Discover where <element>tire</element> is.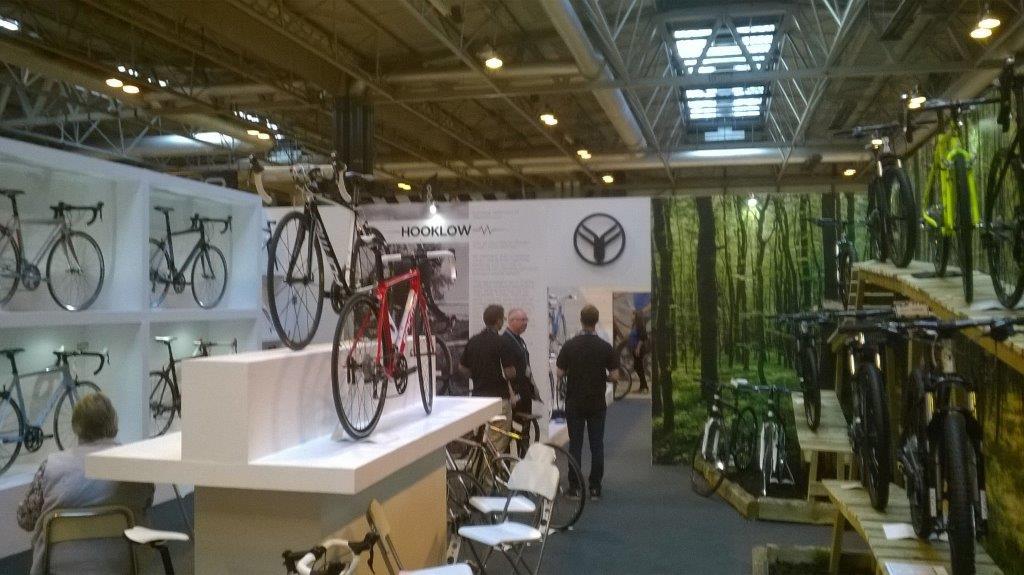
Discovered at (left=902, top=369, right=940, bottom=542).
